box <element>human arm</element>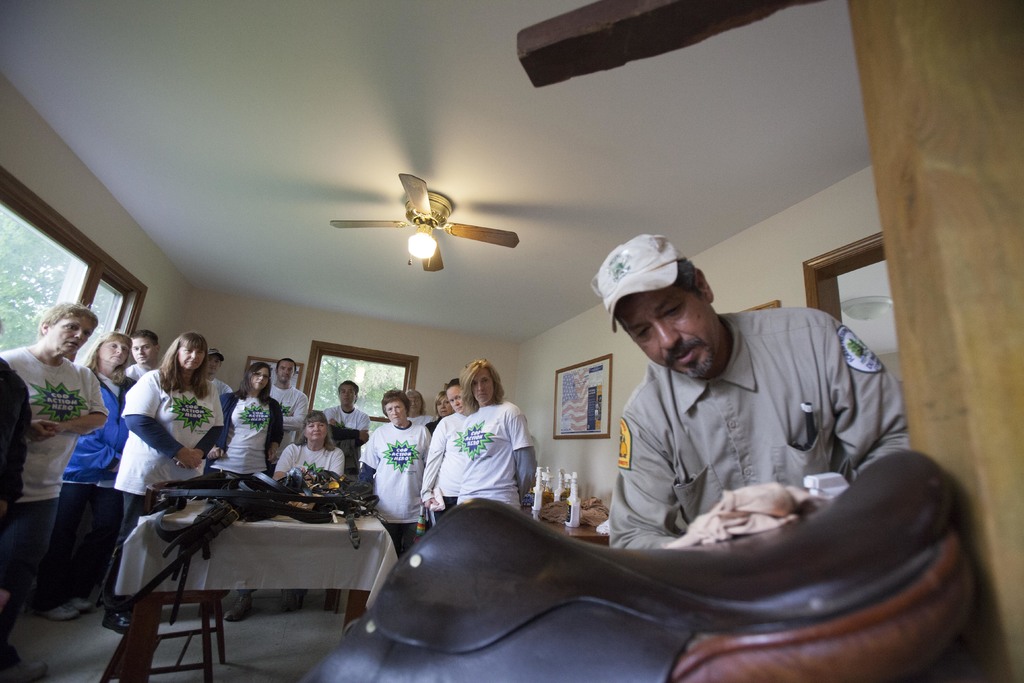
rect(268, 395, 287, 474)
